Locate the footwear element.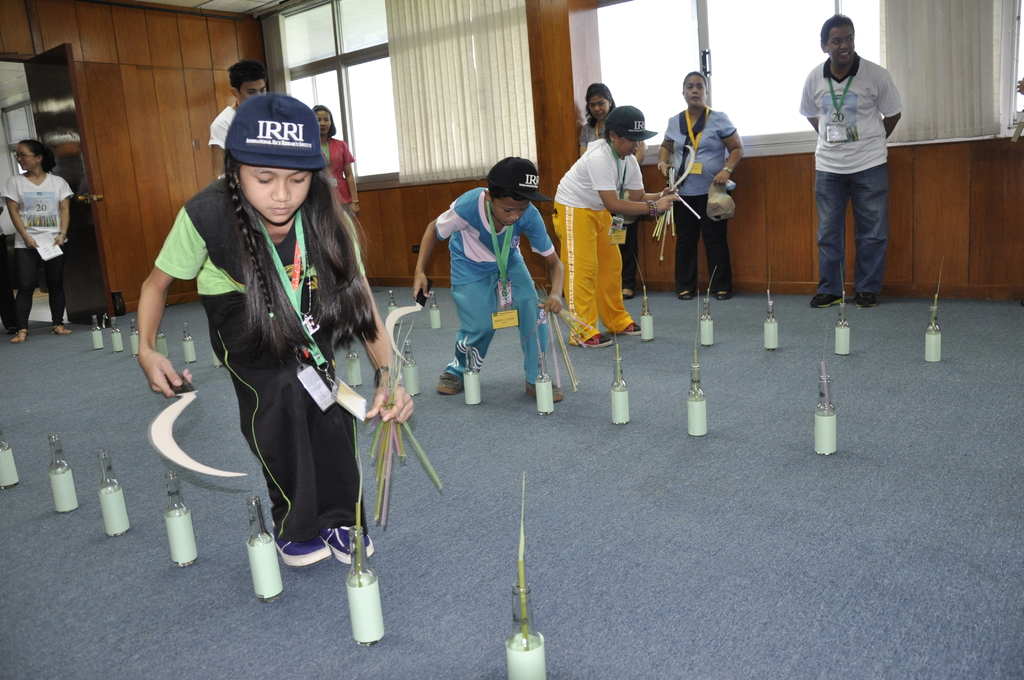
Element bbox: crop(55, 323, 70, 333).
